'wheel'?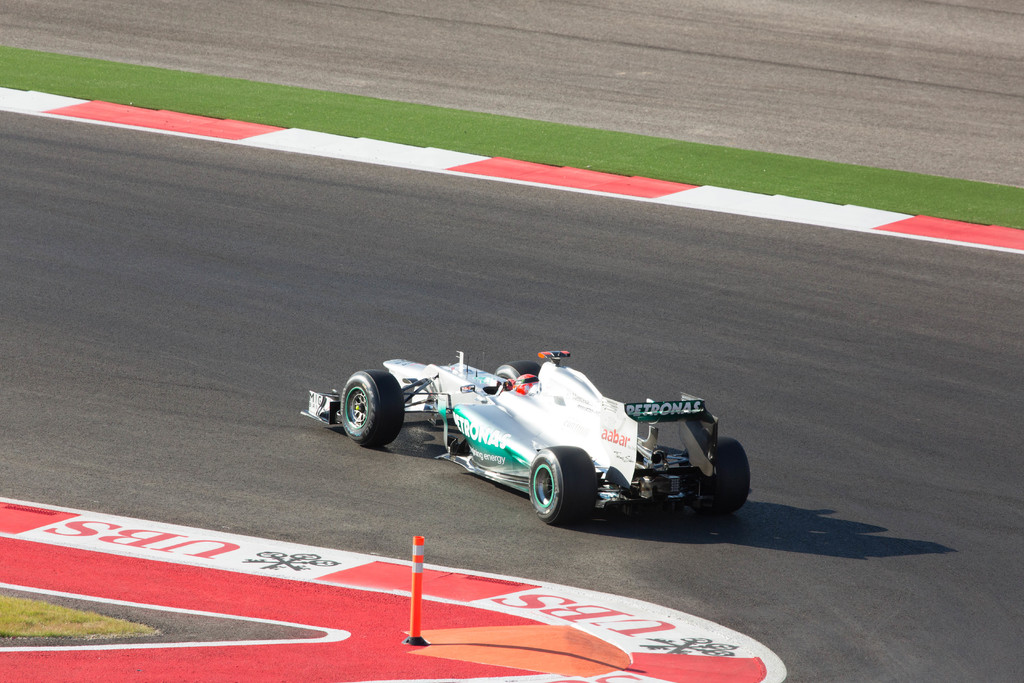
l=701, t=438, r=755, b=513
